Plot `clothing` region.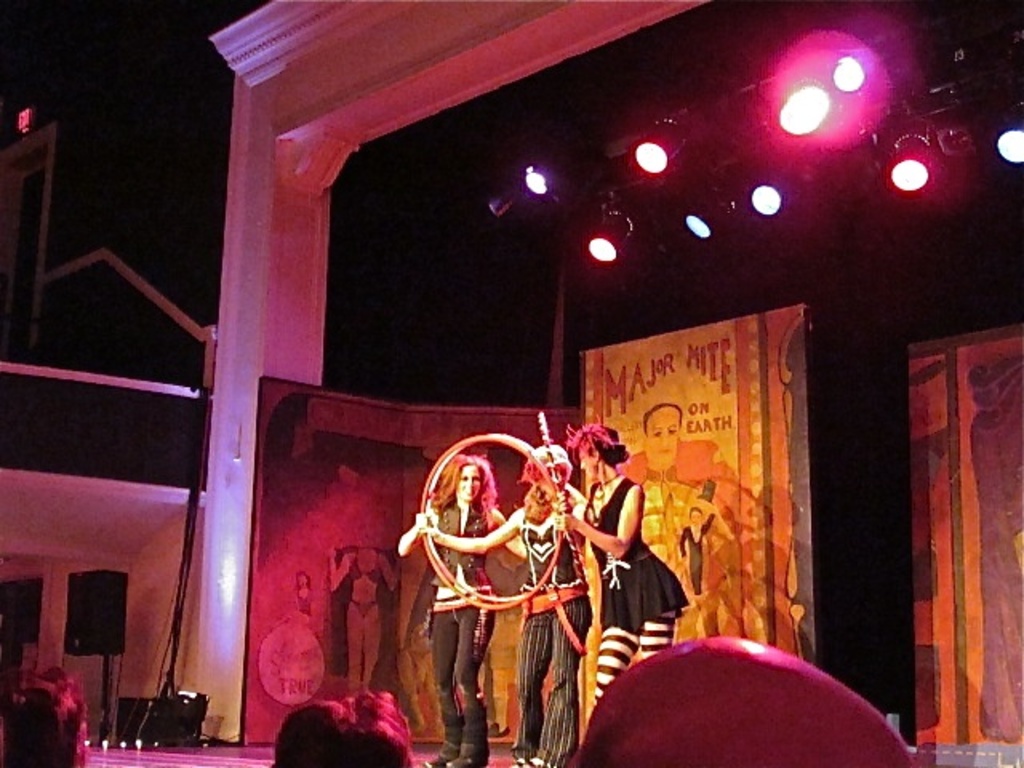
Plotted at bbox=[507, 507, 594, 765].
